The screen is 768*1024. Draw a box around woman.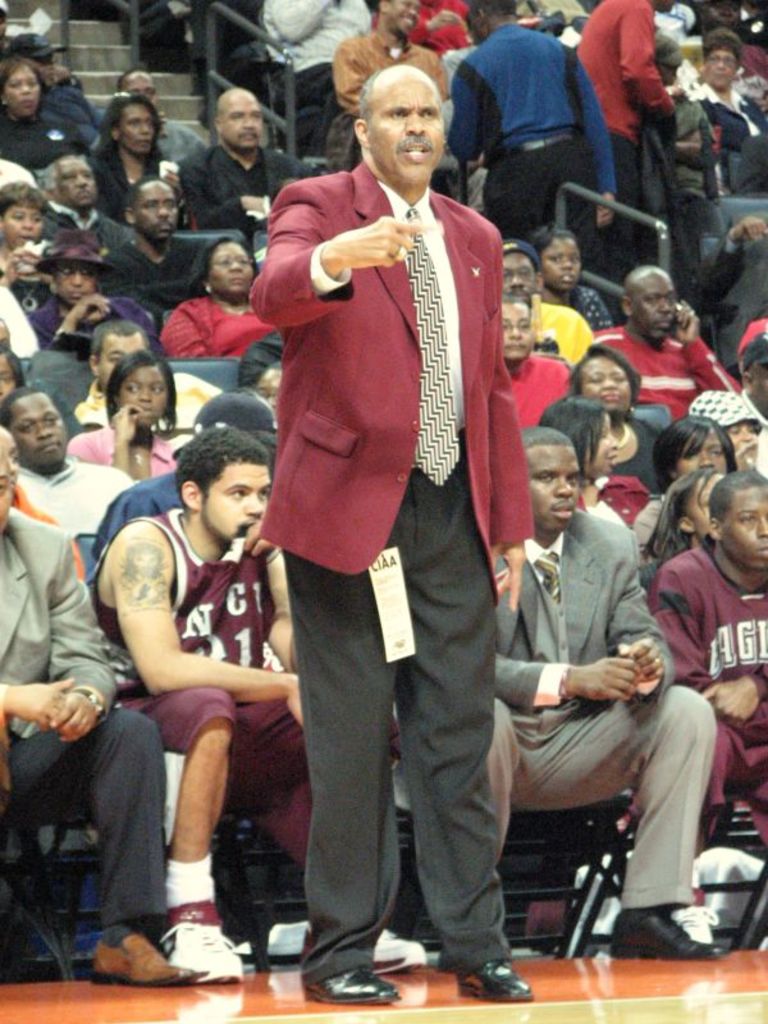
155,229,275,356.
